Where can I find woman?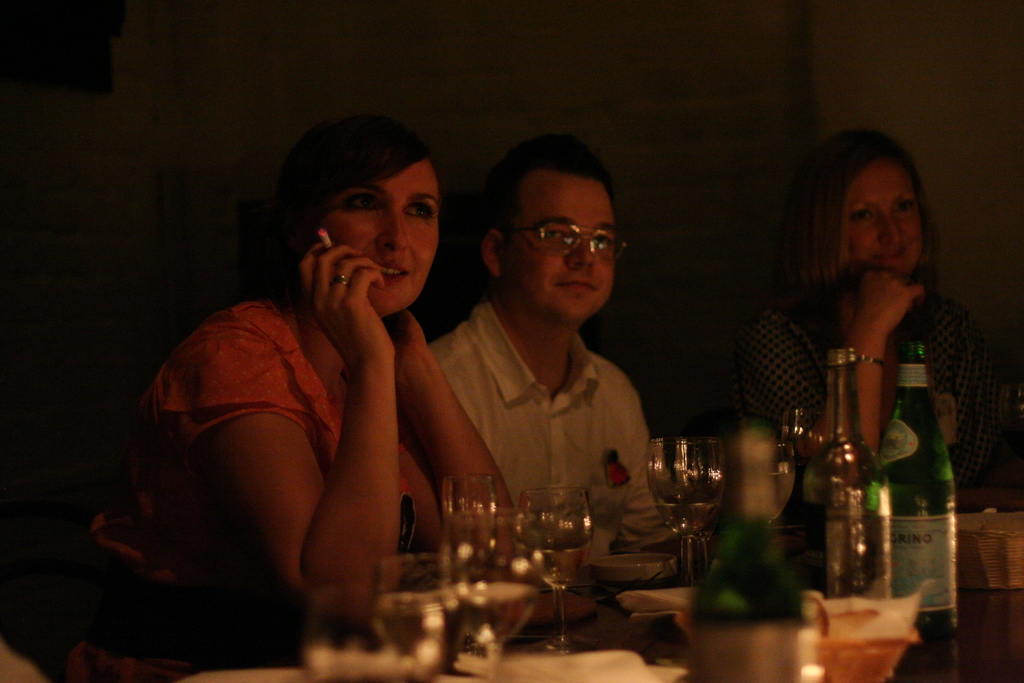
You can find it at 138,113,528,637.
